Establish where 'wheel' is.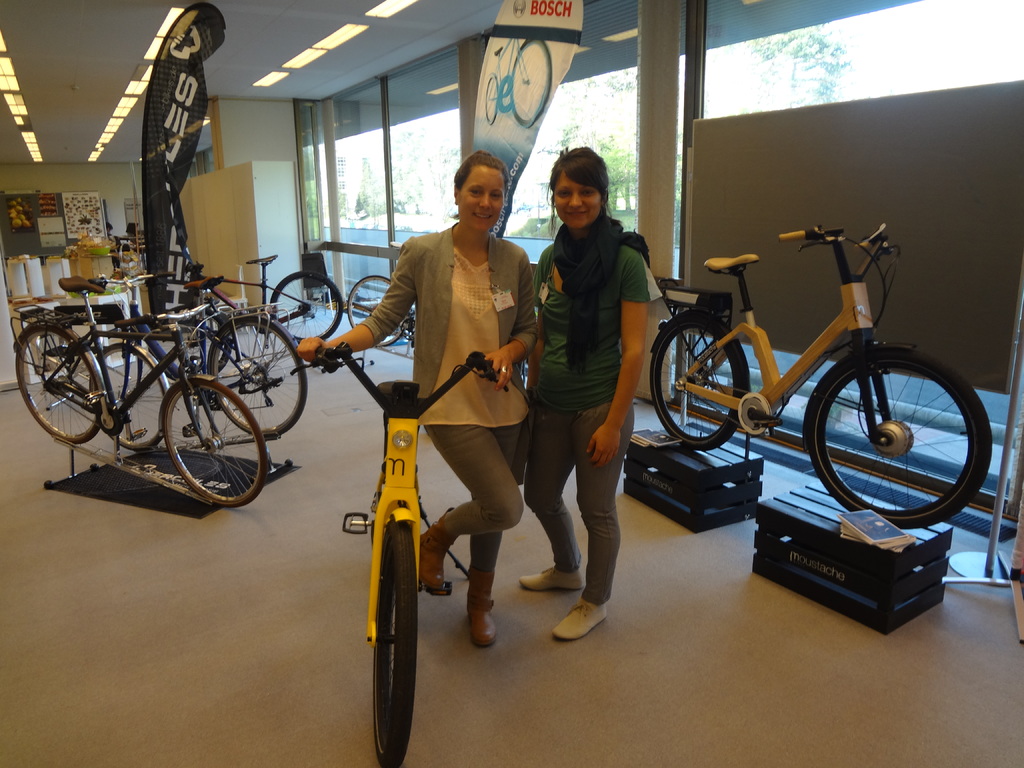
Established at <box>88,341,170,448</box>.
